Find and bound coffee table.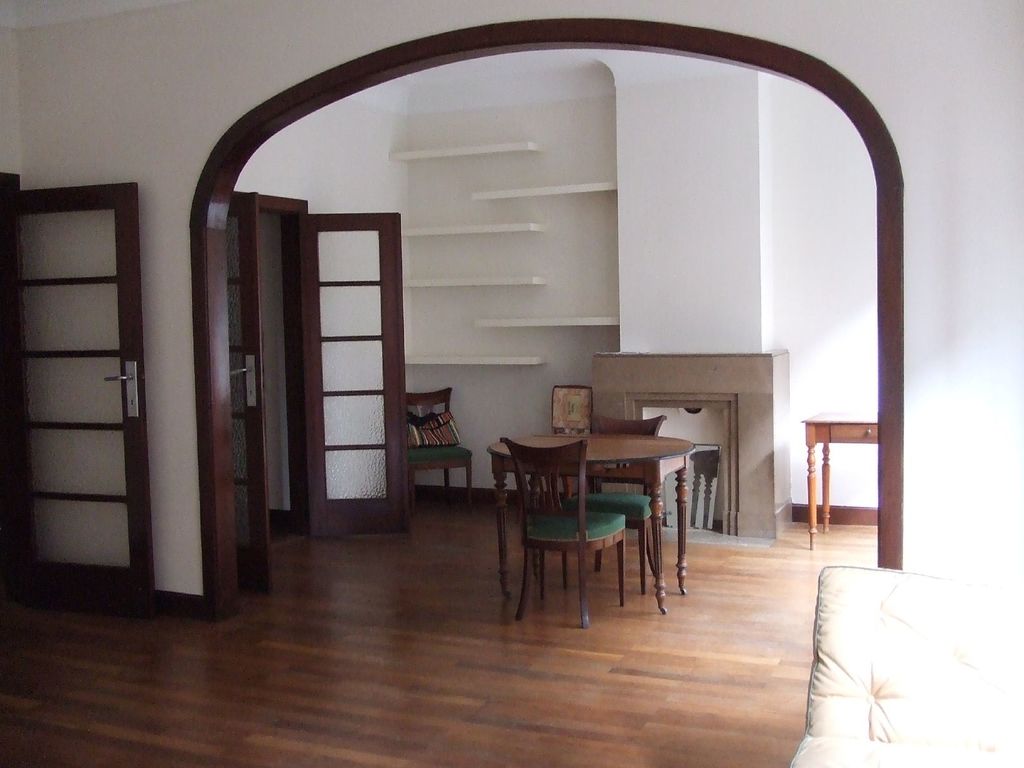
Bound: [482,424,698,625].
